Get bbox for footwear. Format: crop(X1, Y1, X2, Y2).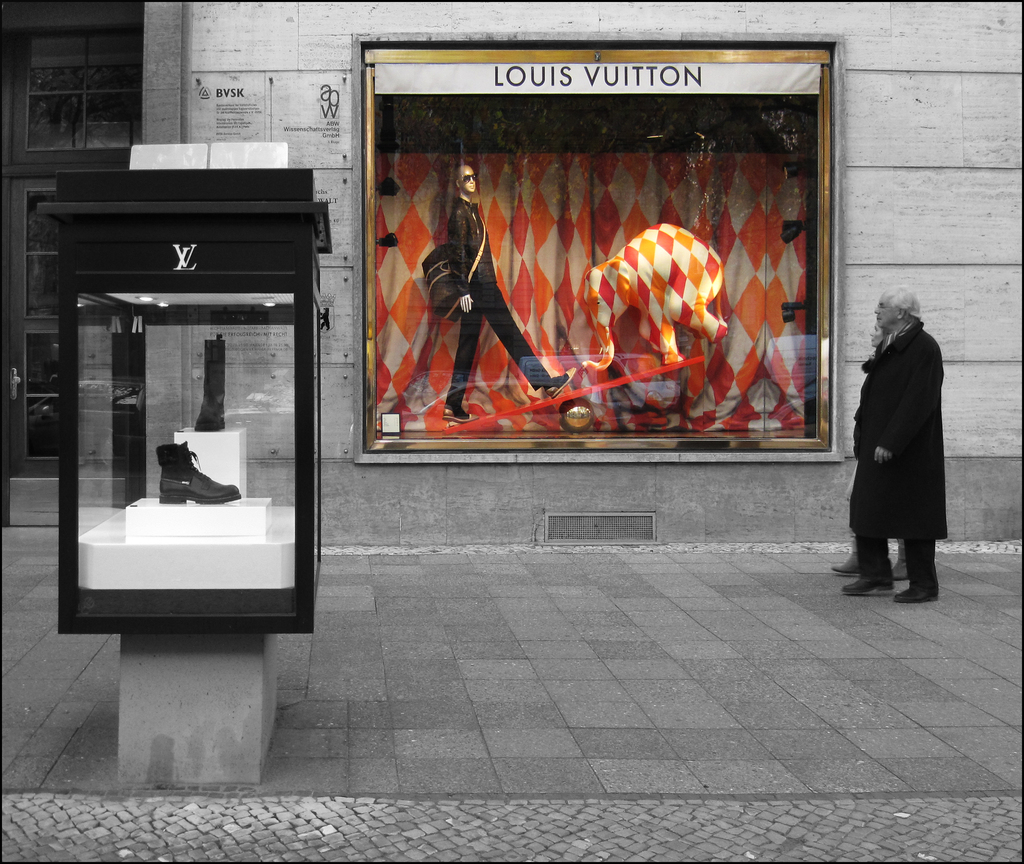
crop(537, 364, 579, 400).
